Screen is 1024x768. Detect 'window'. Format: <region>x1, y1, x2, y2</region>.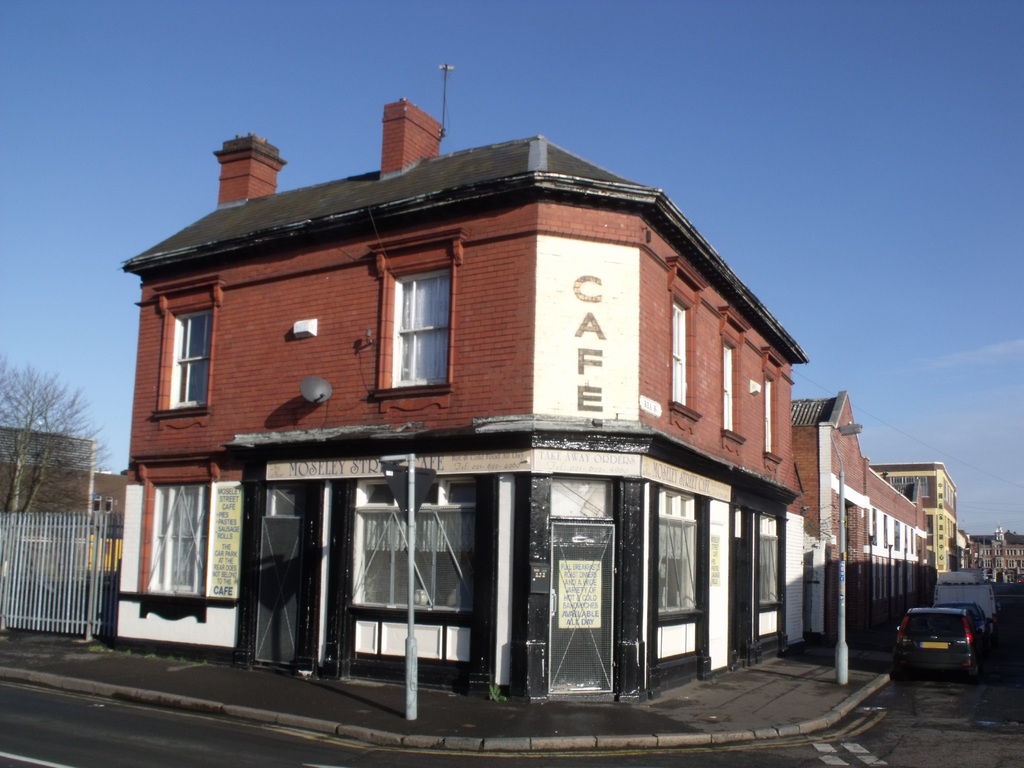
<region>388, 270, 453, 384</region>.
